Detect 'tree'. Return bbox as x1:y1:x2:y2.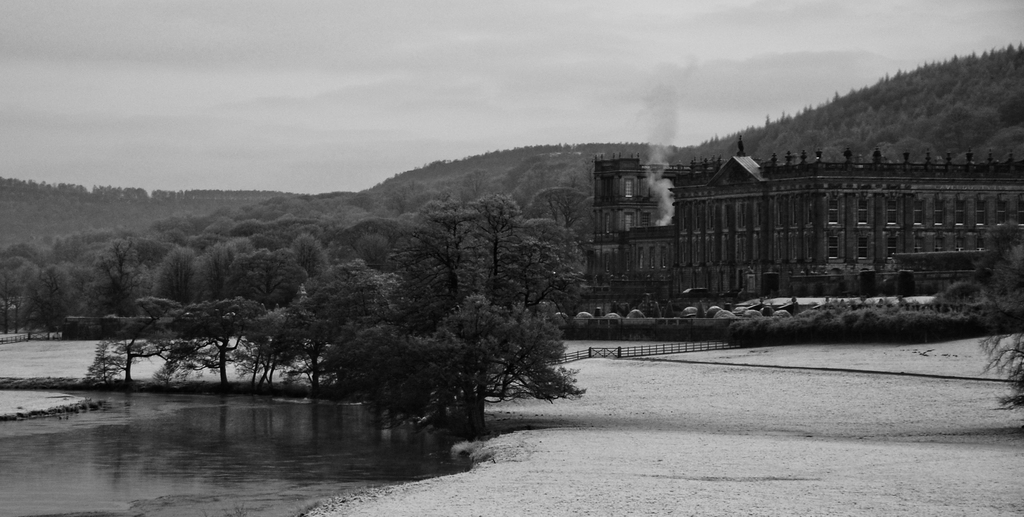
224:304:334:398.
